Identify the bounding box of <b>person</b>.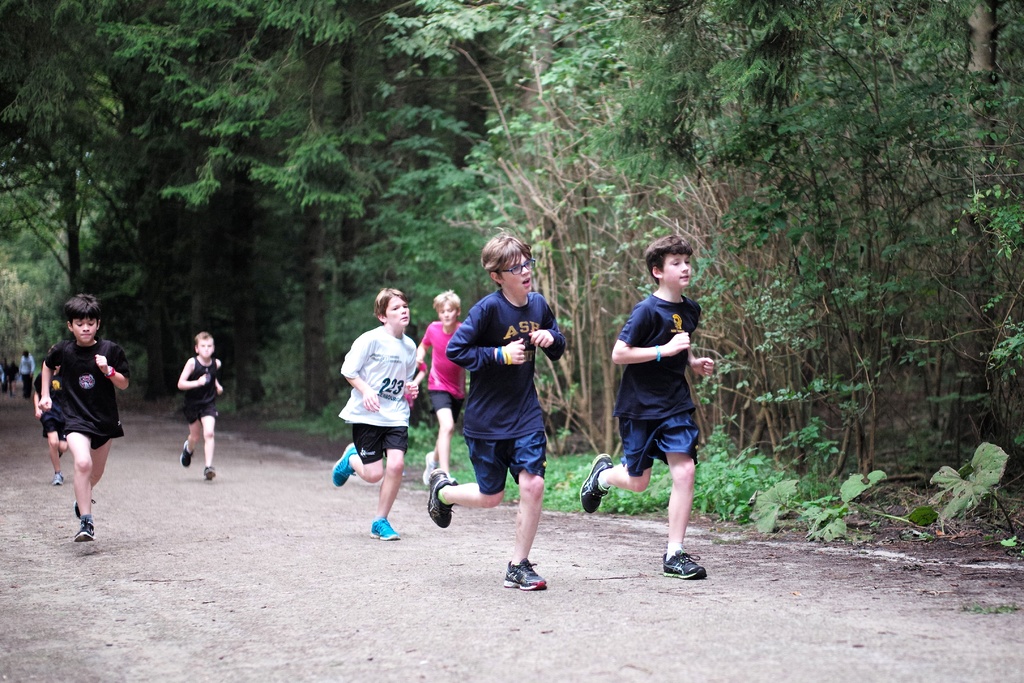
locate(35, 365, 68, 483).
